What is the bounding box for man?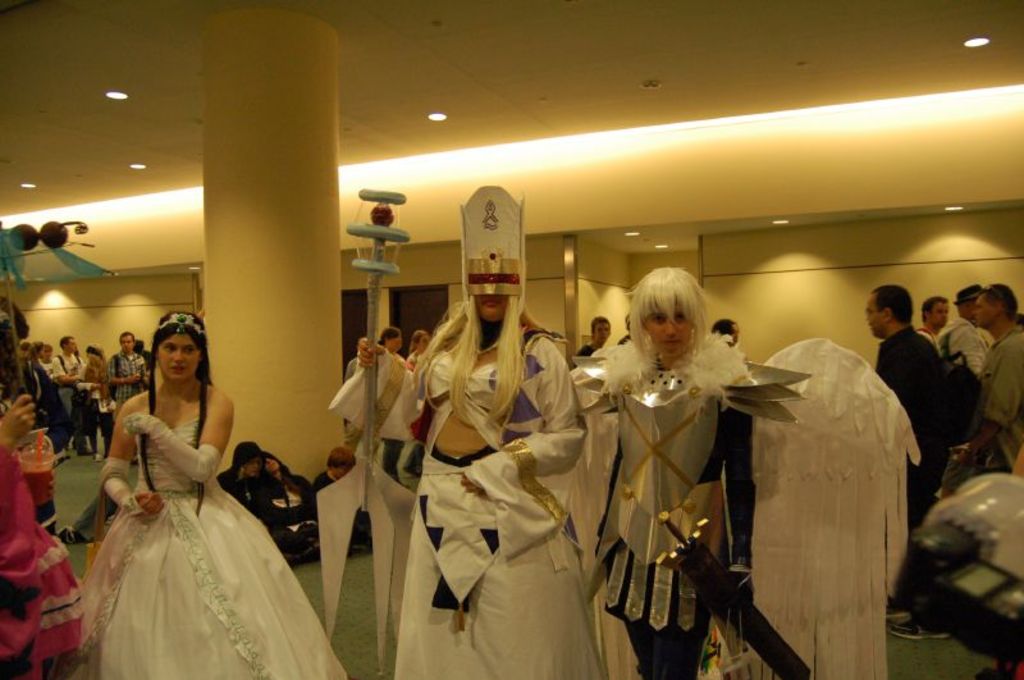
575, 316, 618, 359.
